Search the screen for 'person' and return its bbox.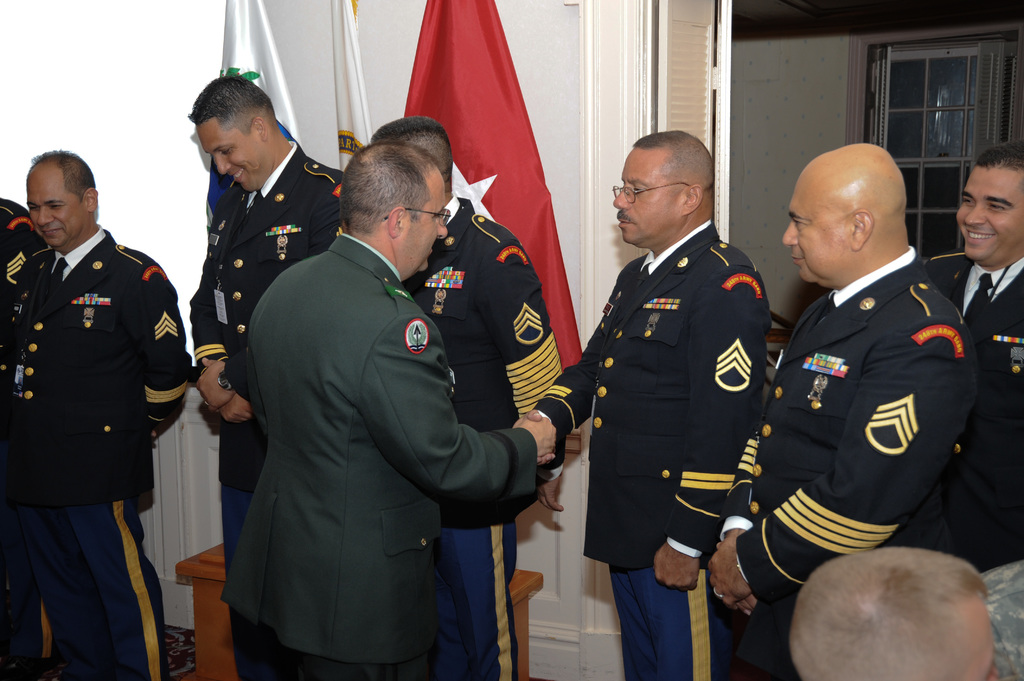
Found: pyautogui.locateOnScreen(191, 73, 347, 680).
